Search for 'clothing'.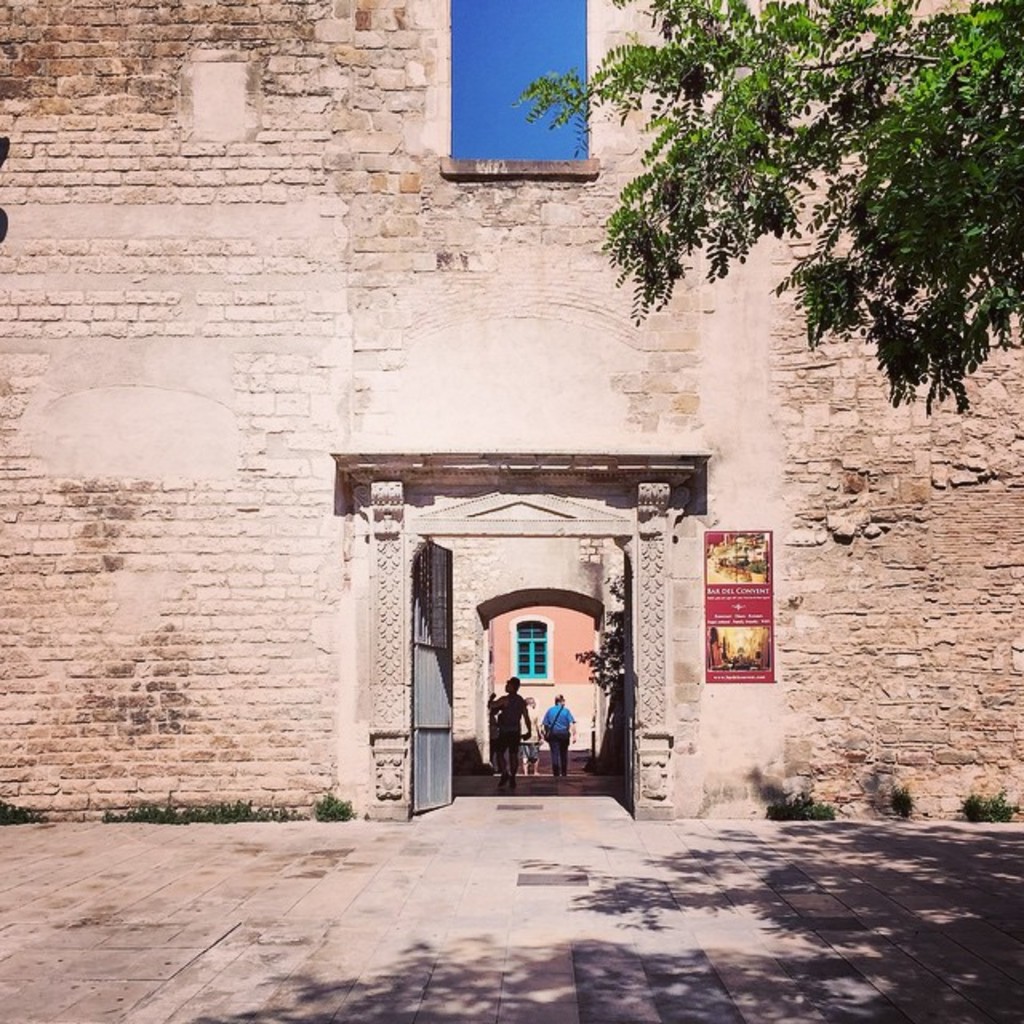
Found at Rect(499, 693, 526, 757).
